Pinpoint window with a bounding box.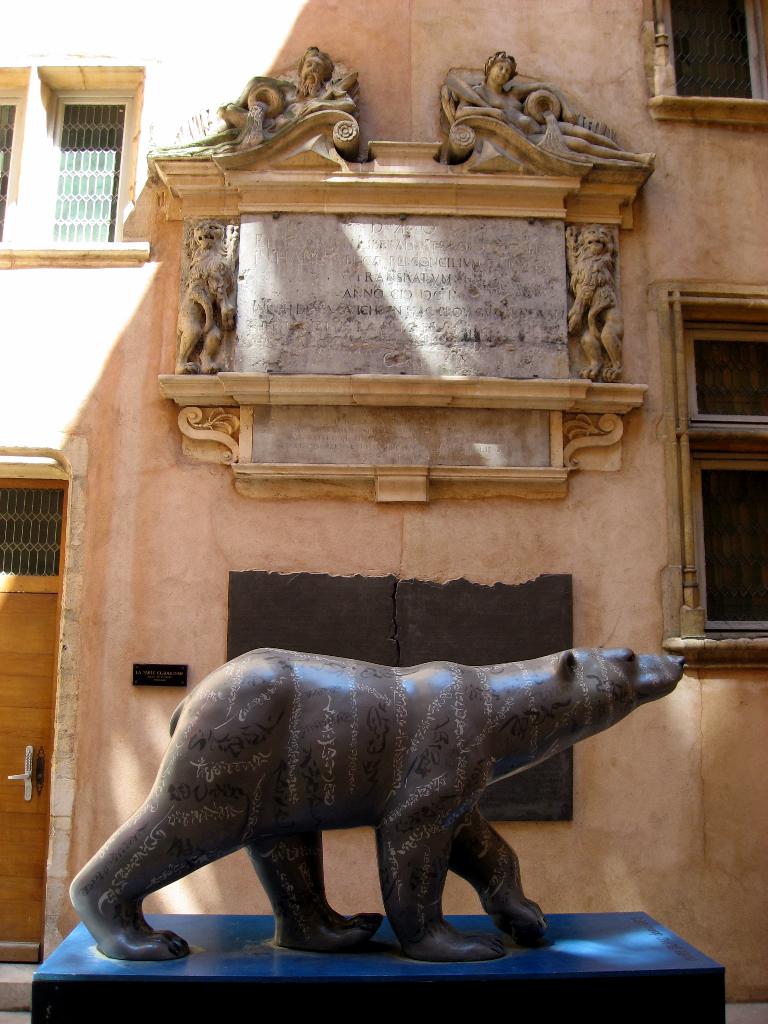
(left=33, top=92, right=131, bottom=240).
